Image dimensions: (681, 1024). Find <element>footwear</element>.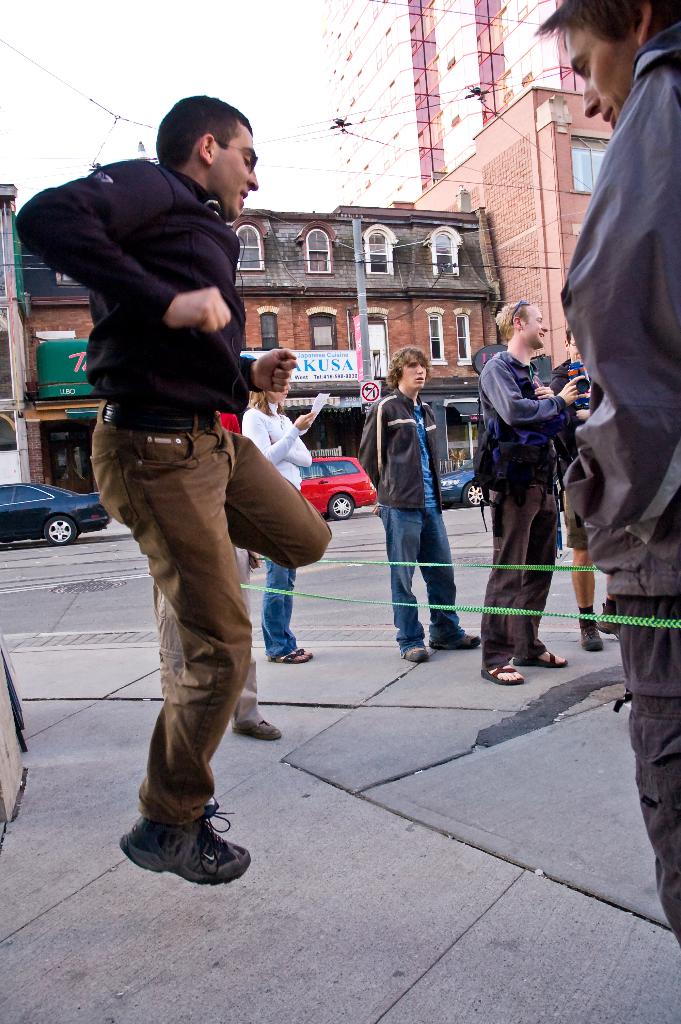
(117, 790, 251, 888).
